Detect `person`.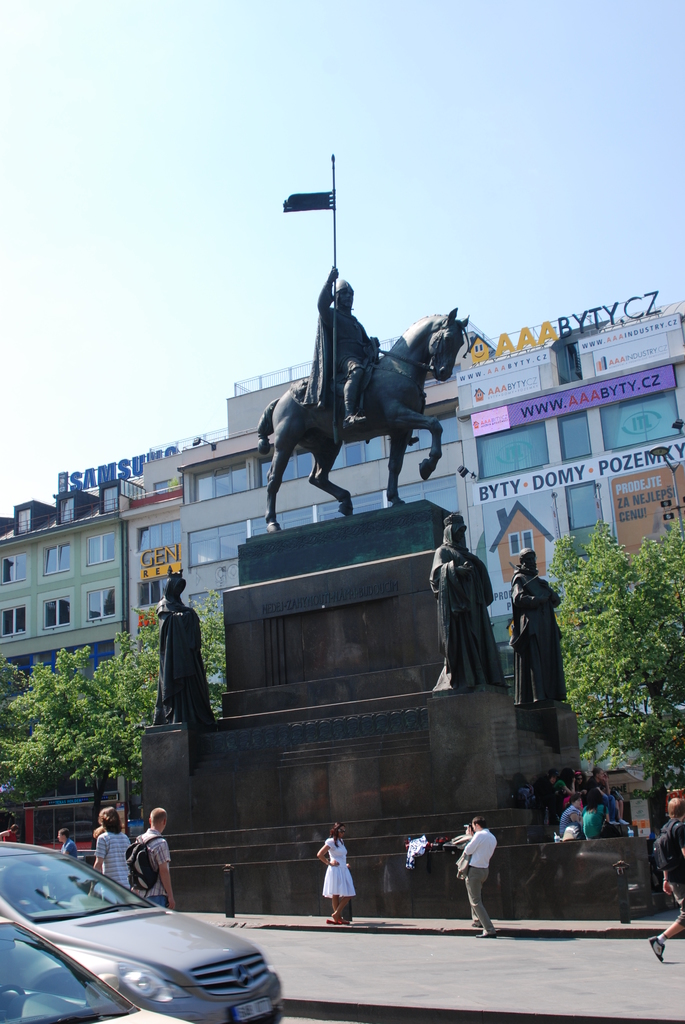
Detected at region(653, 797, 684, 972).
